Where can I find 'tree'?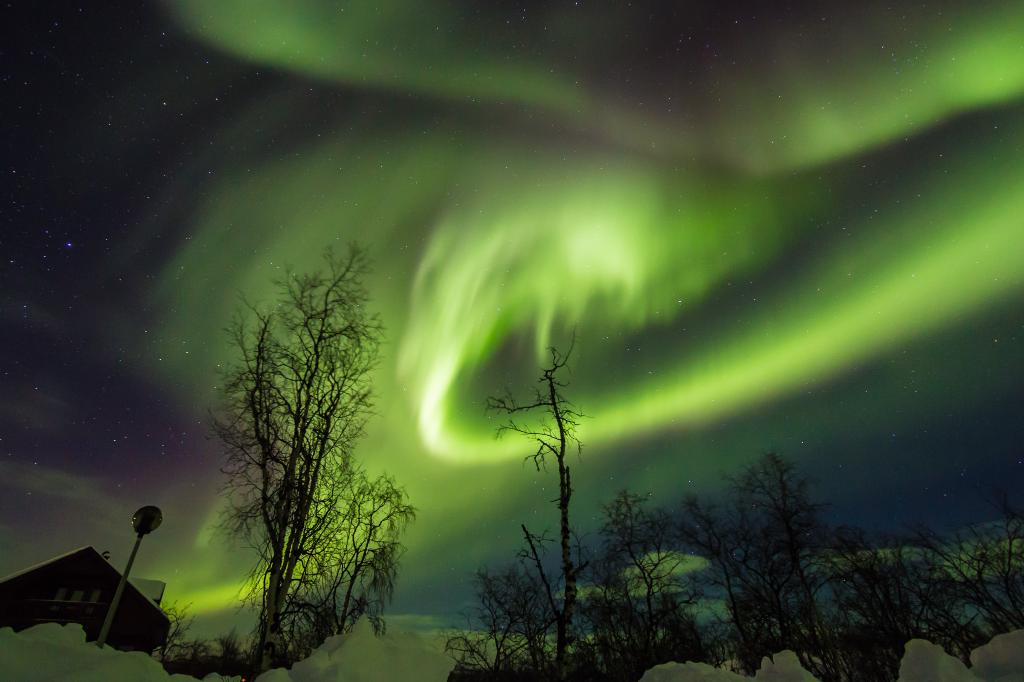
You can find it at 216/239/413/674.
